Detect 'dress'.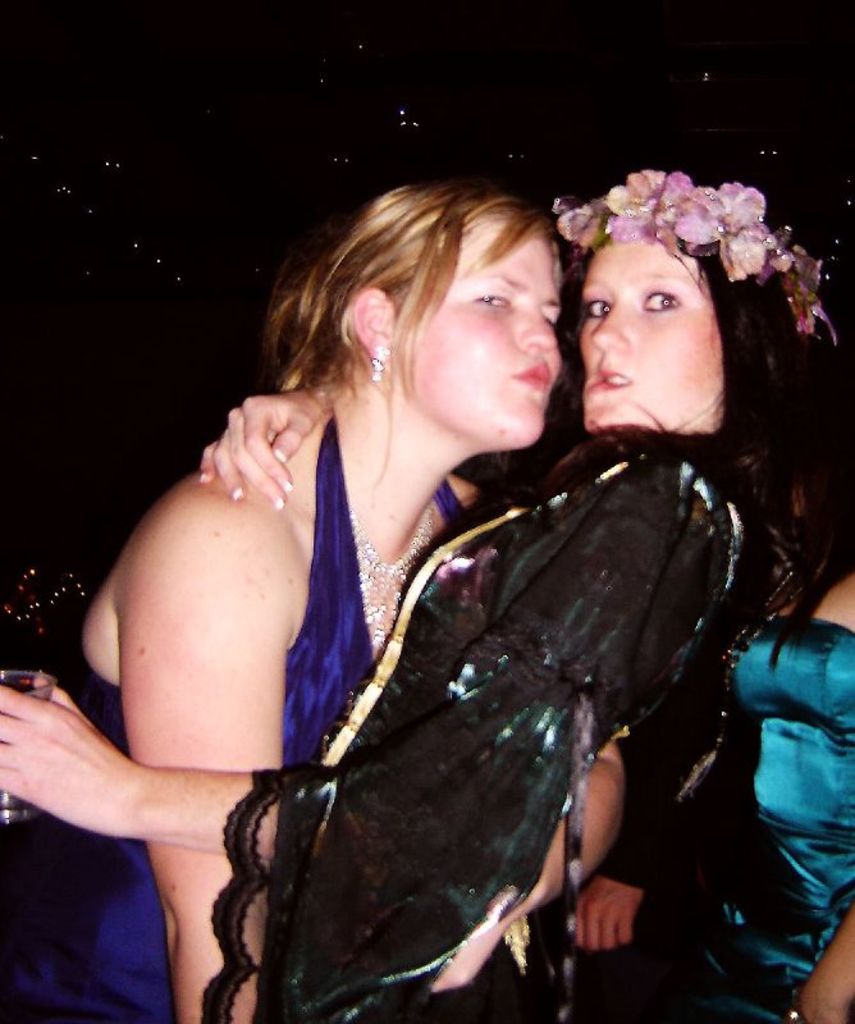
Detected at <region>0, 416, 467, 1023</region>.
